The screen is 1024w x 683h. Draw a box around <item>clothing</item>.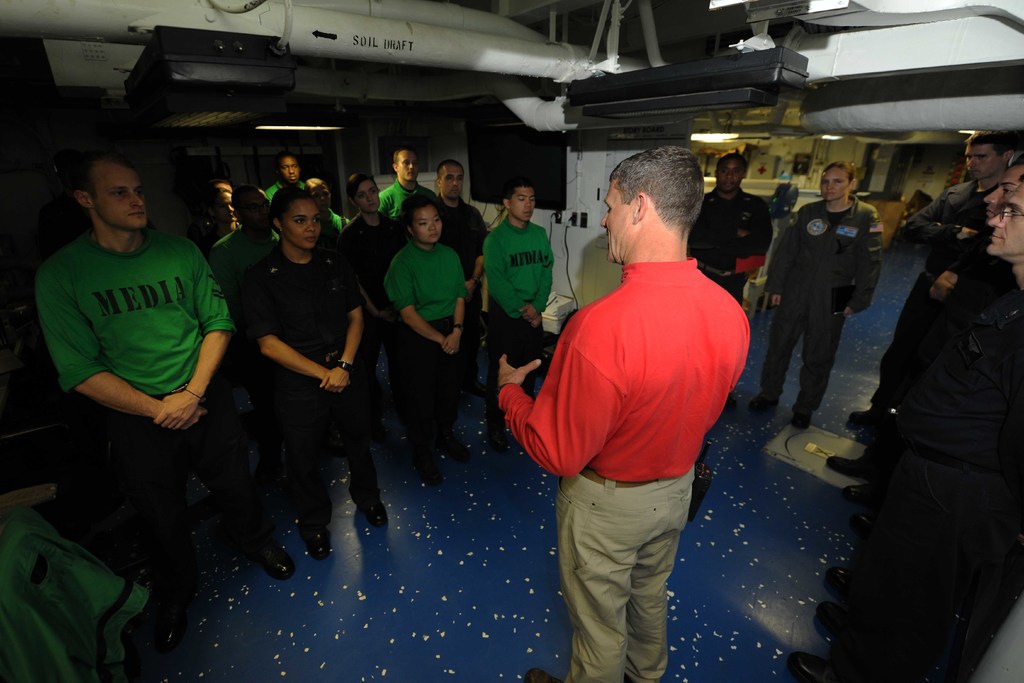
(x1=45, y1=231, x2=233, y2=393).
